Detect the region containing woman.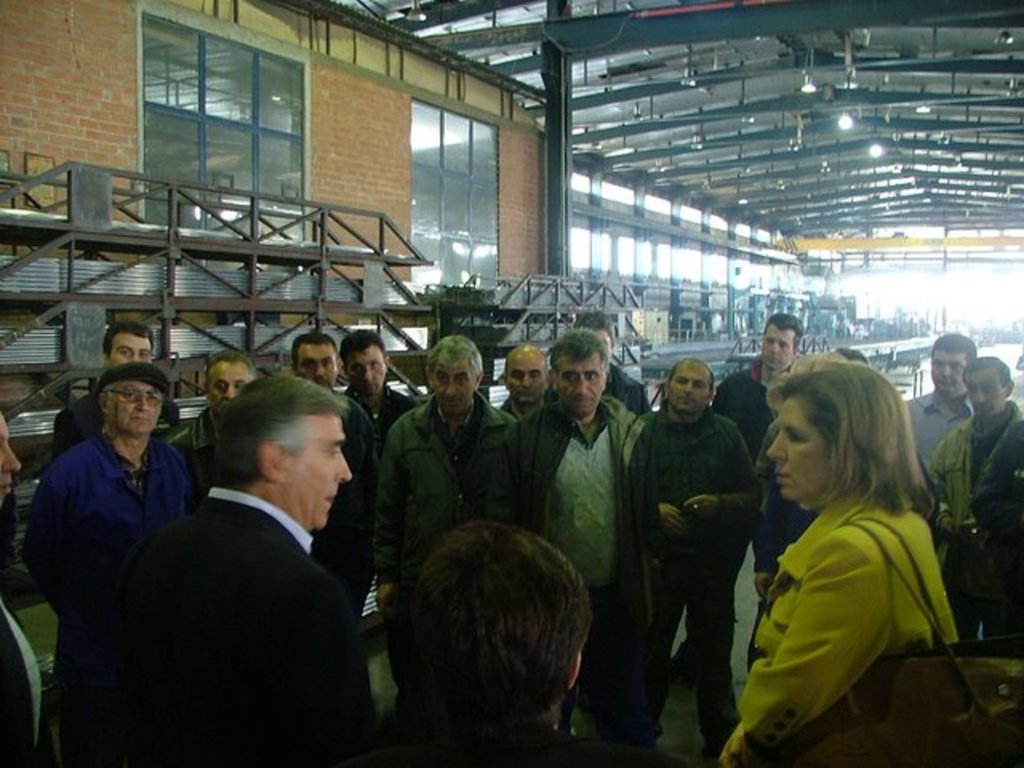
locate(75, 344, 357, 754).
